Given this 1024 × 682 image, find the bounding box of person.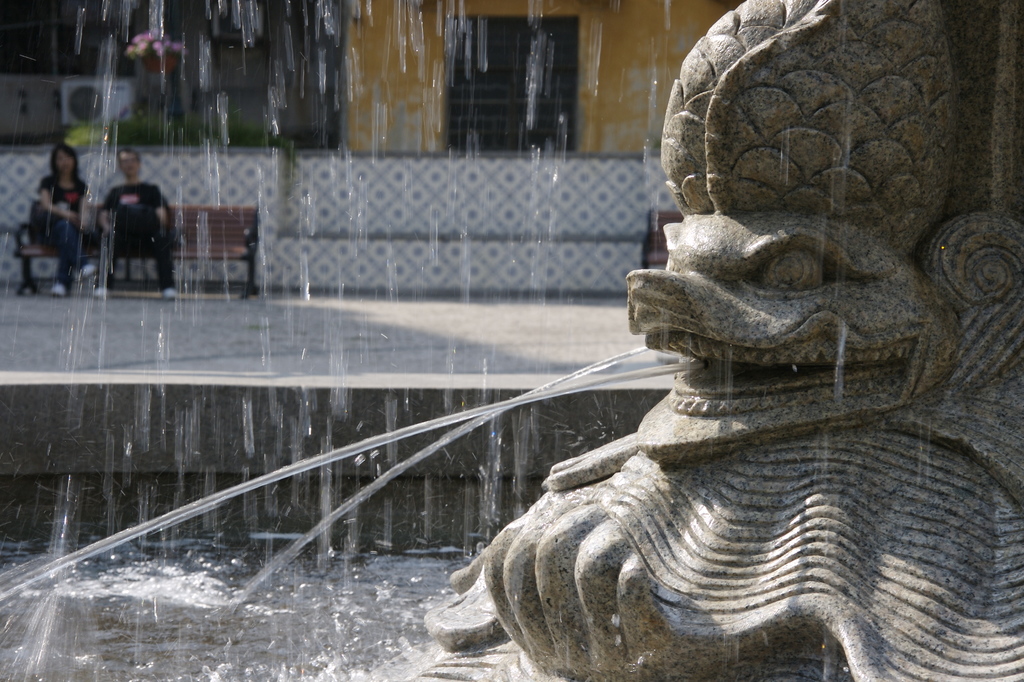
region(86, 152, 193, 298).
